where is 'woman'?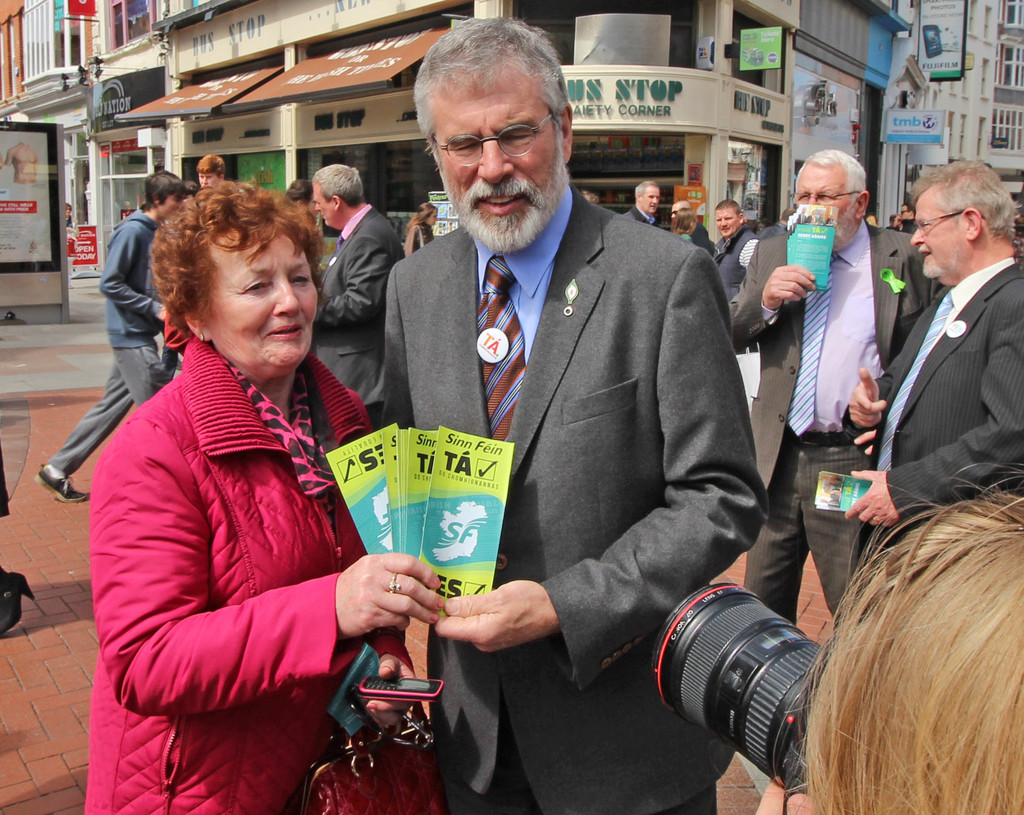
112 171 460 791.
